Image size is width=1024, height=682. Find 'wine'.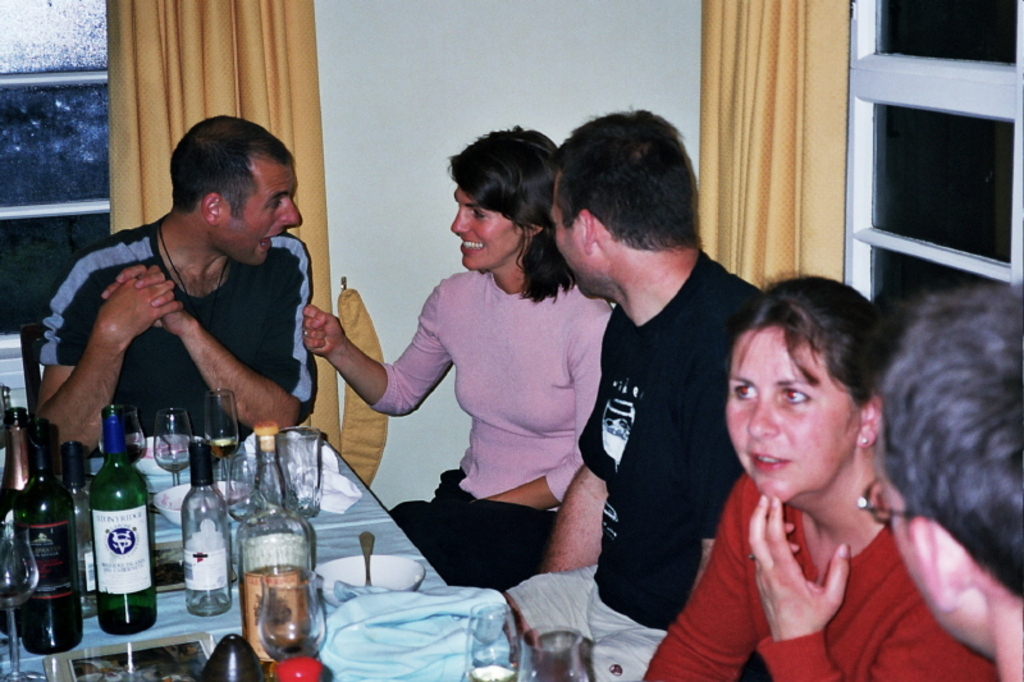
[211,438,237,458].
